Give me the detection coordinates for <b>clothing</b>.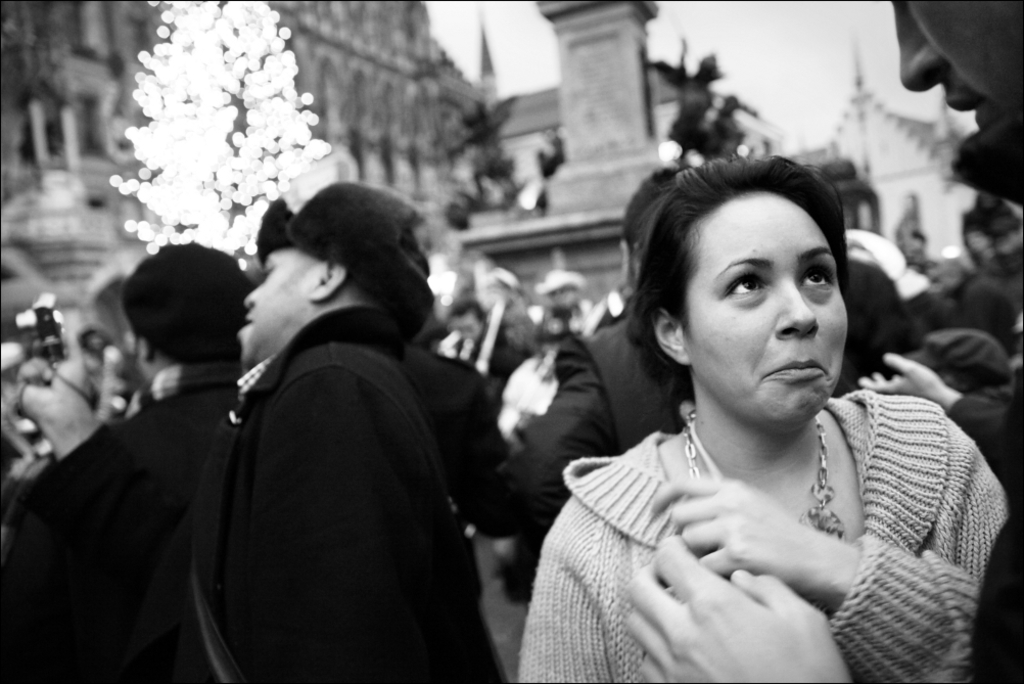
<region>68, 256, 505, 683</region>.
